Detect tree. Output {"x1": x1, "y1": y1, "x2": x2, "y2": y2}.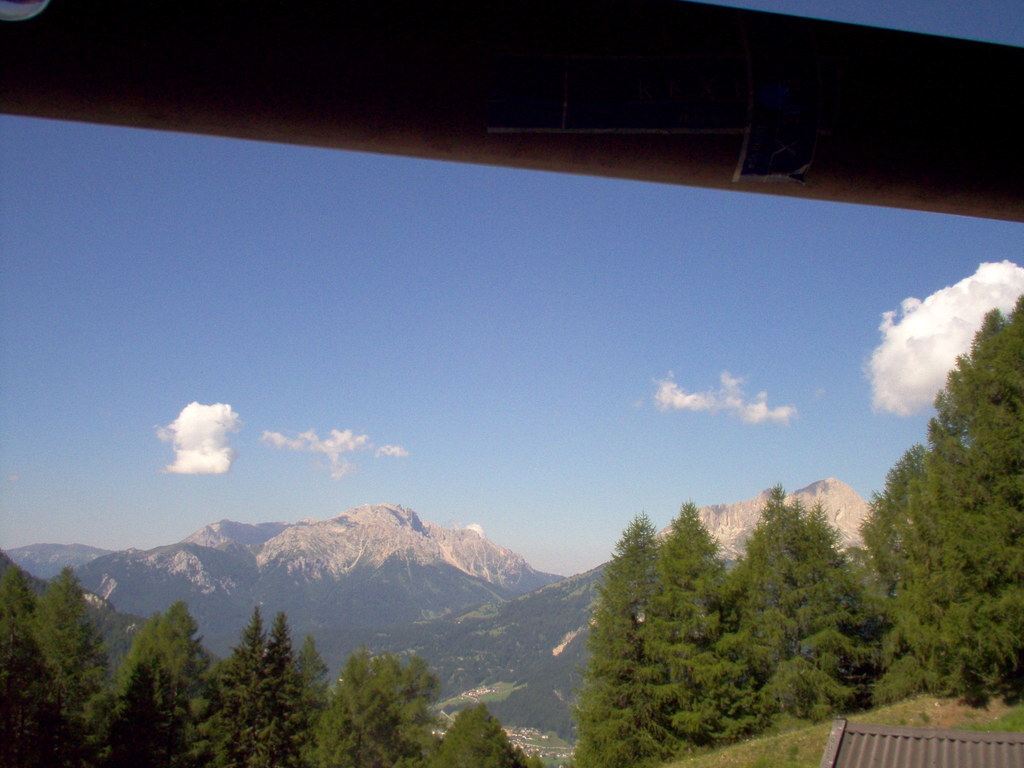
{"x1": 708, "y1": 477, "x2": 793, "y2": 716}.
